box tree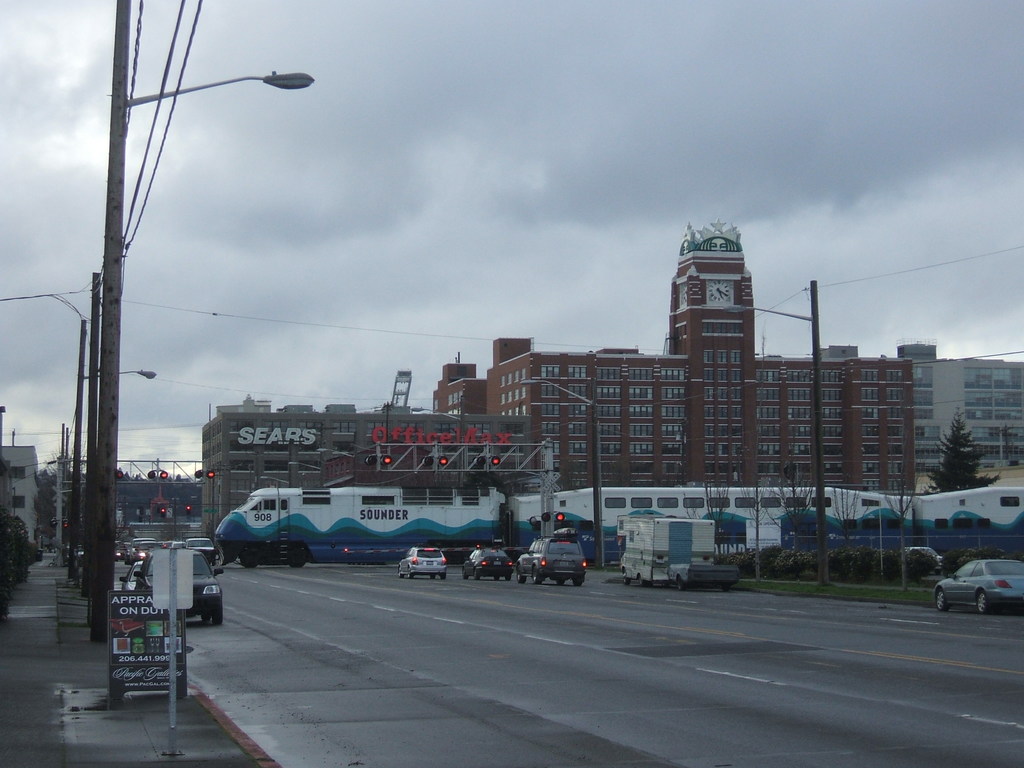
region(0, 516, 40, 620)
